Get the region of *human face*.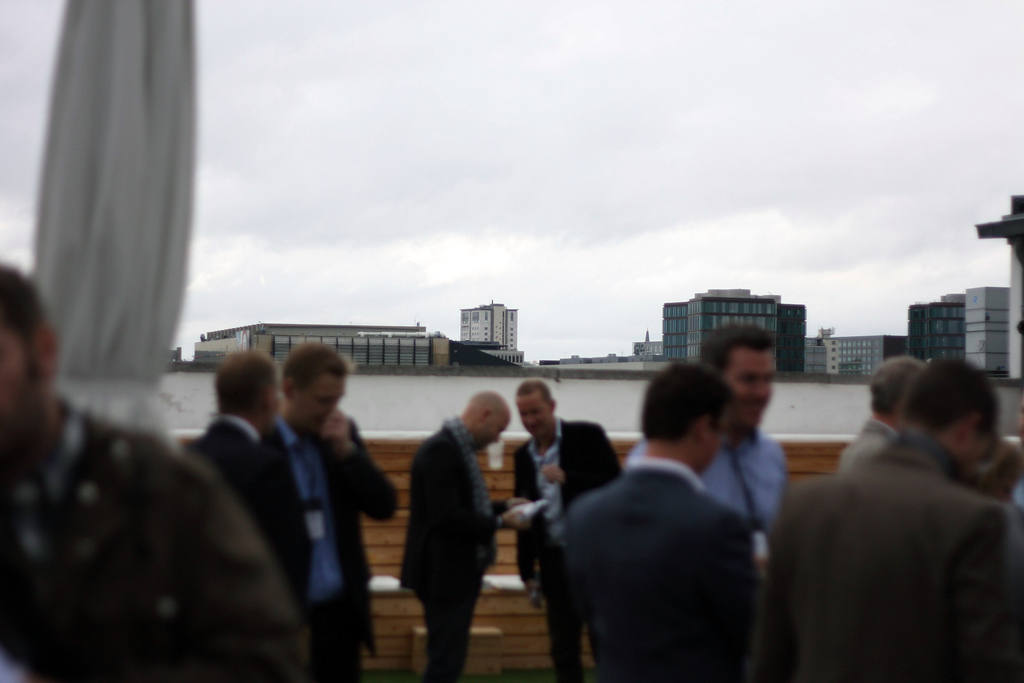
BBox(291, 371, 346, 433).
